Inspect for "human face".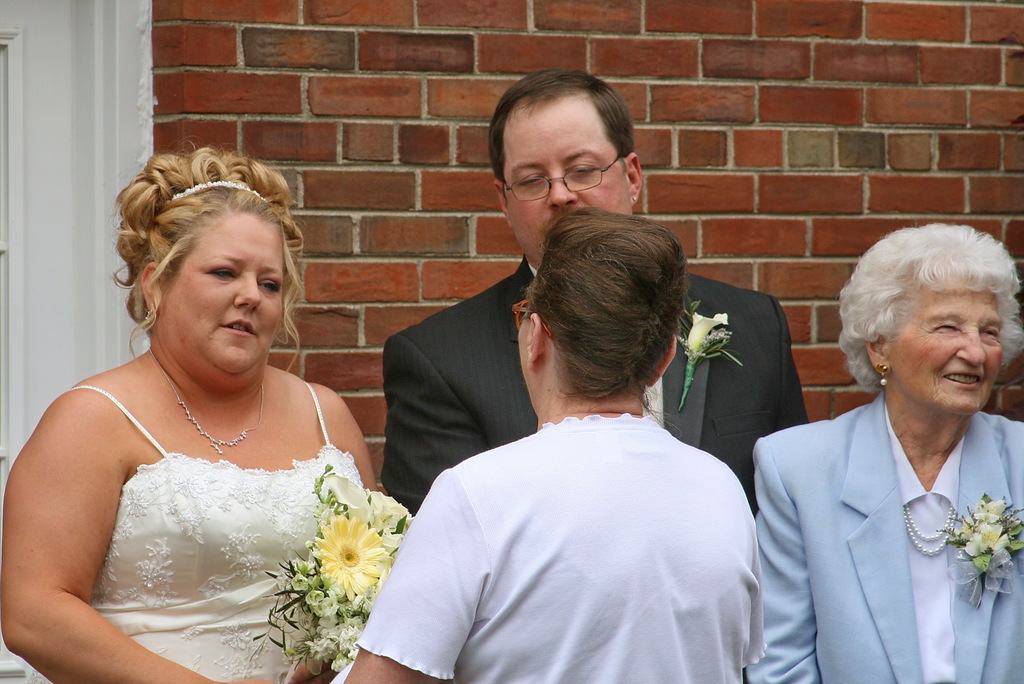
Inspection: bbox(504, 105, 635, 268).
